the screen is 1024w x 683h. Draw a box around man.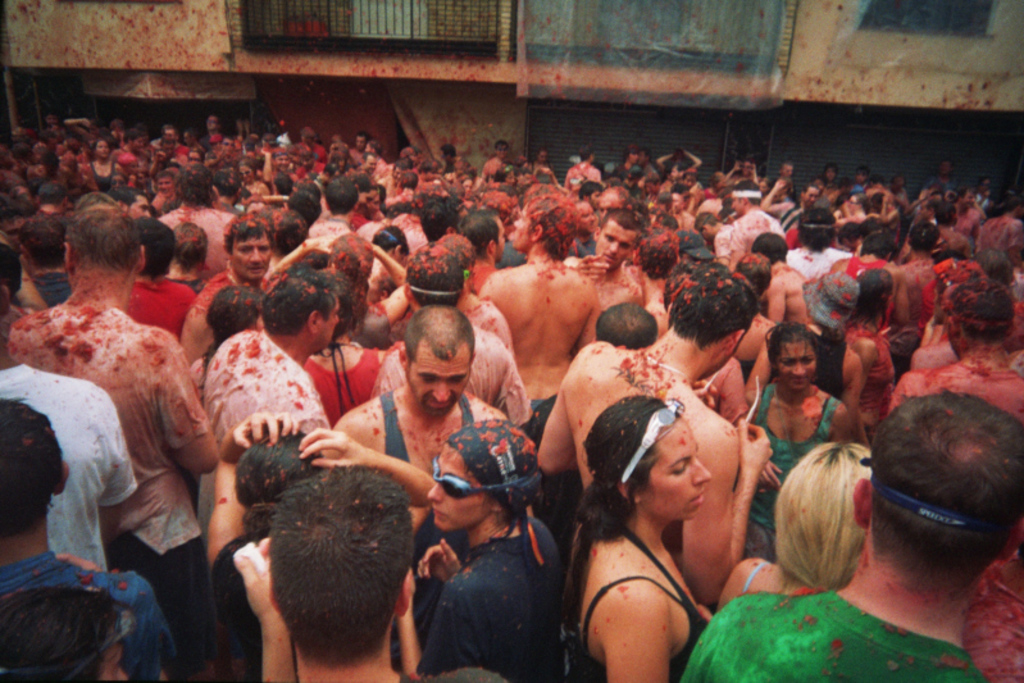
369:243:536:424.
